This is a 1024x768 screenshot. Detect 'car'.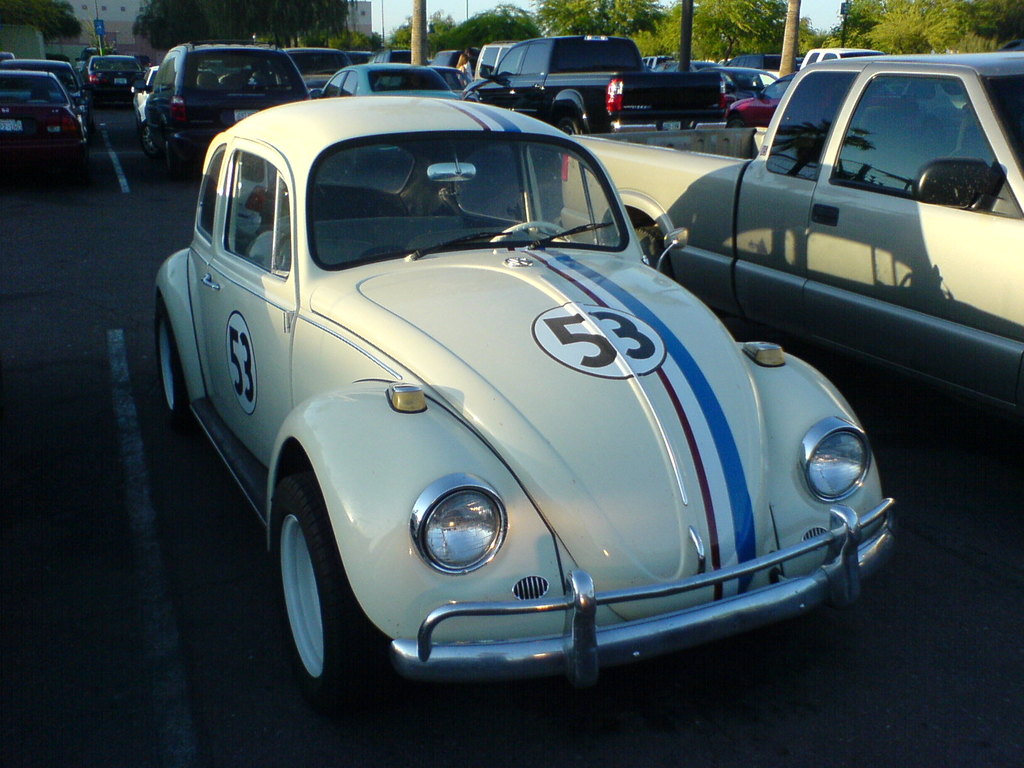
left=0, top=70, right=89, bottom=175.
